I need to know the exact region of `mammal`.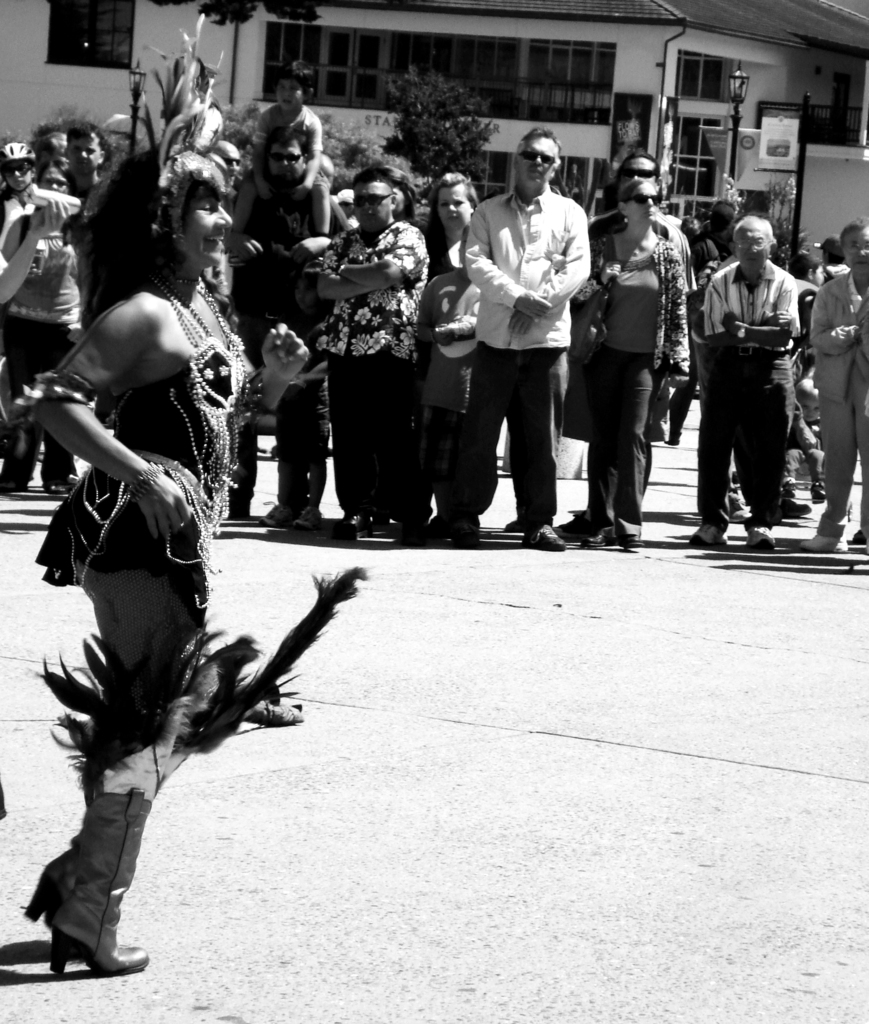
Region: (left=58, top=121, right=107, bottom=479).
